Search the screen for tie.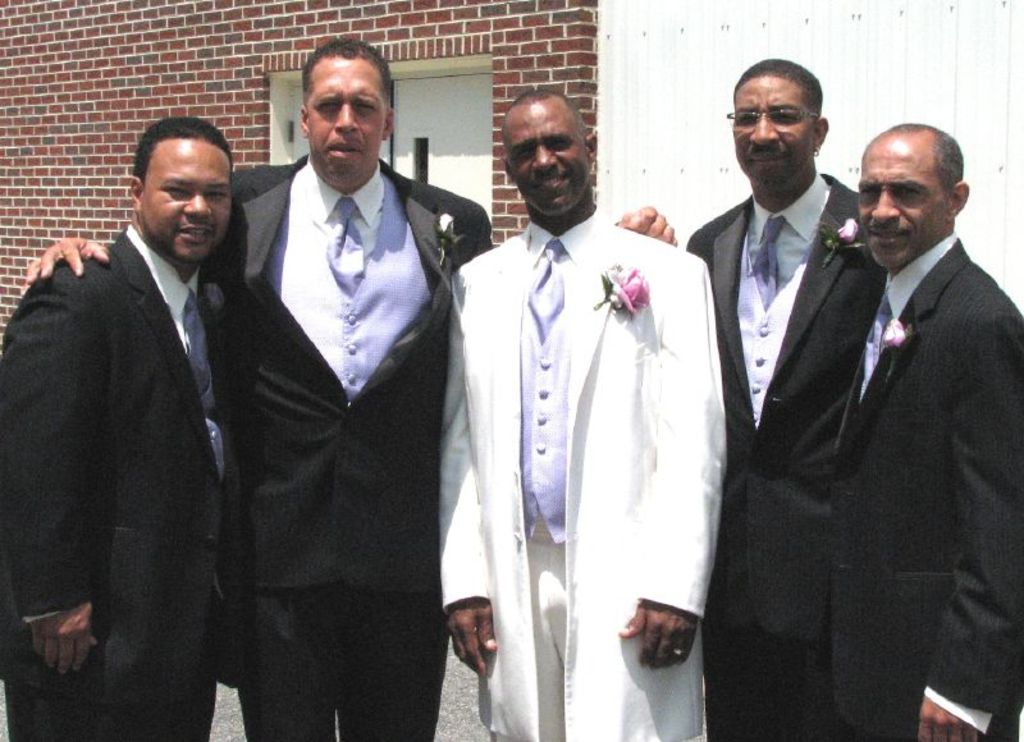
Found at Rect(751, 214, 787, 308).
